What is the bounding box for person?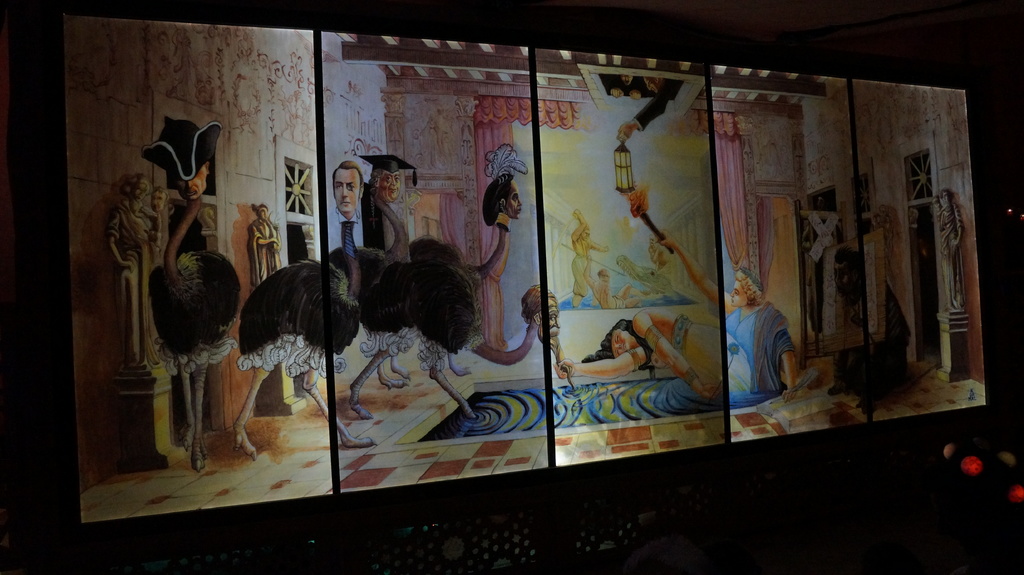
(661,236,799,410).
